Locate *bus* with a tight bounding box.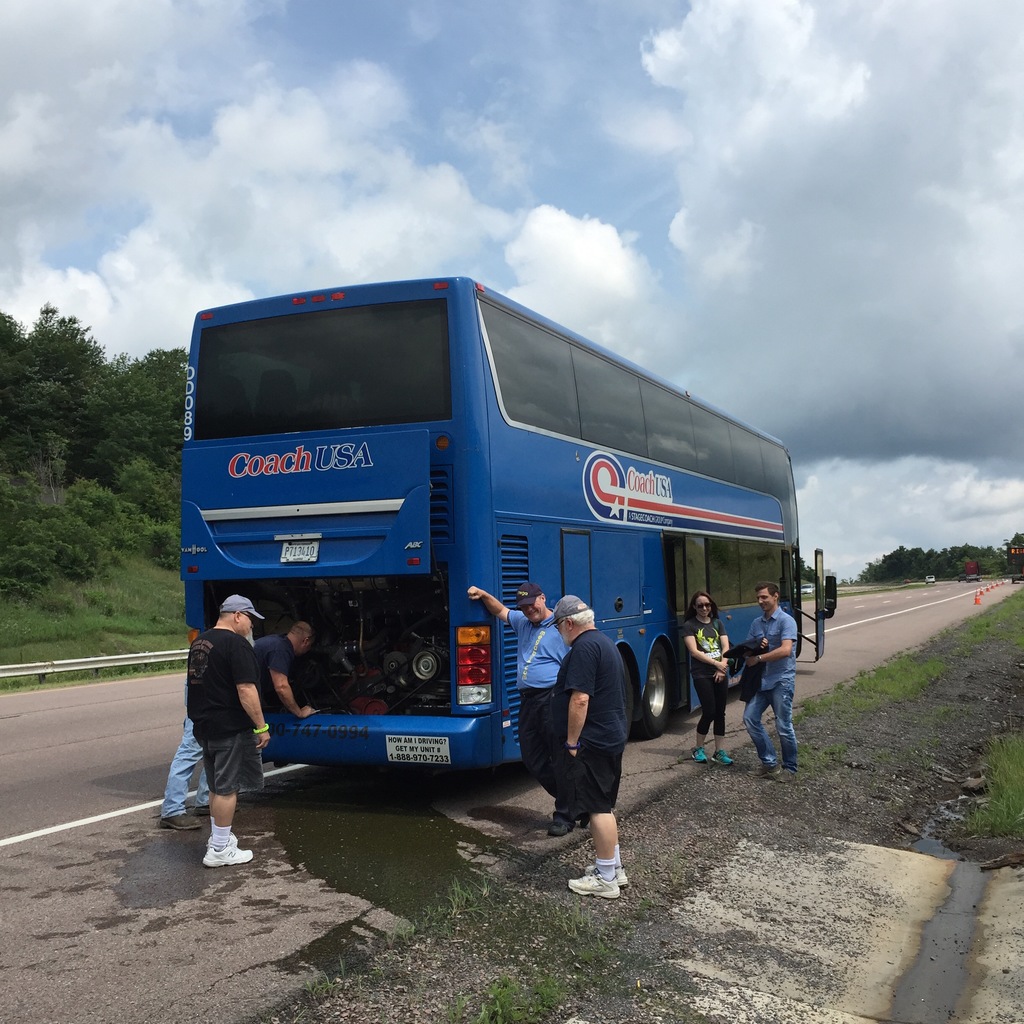
bbox=[180, 274, 841, 781].
